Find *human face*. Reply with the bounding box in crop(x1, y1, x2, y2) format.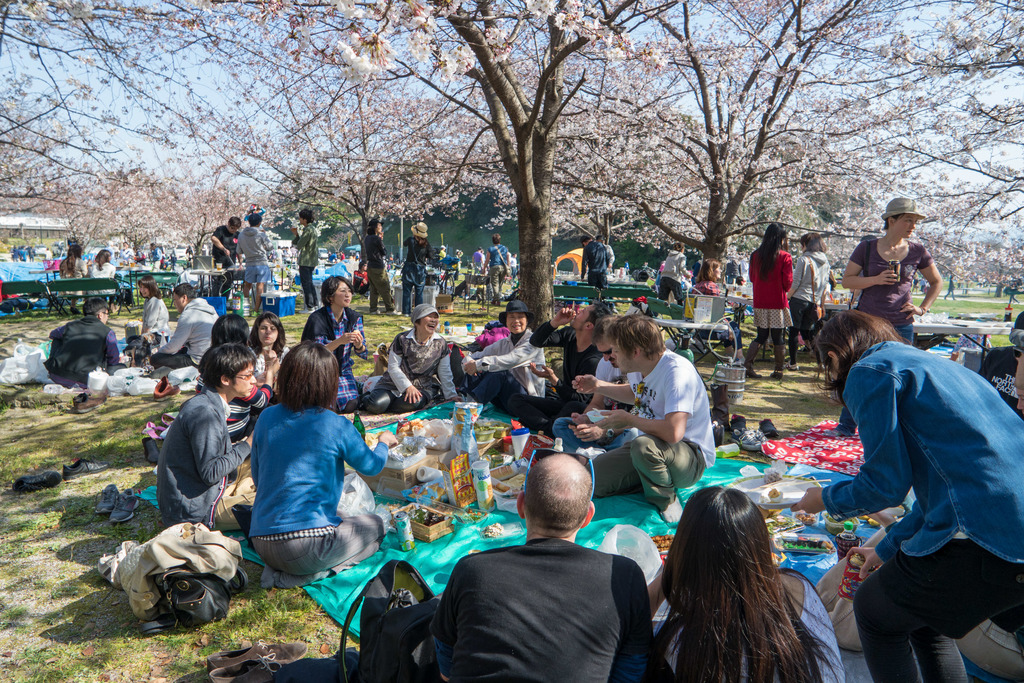
crop(333, 281, 353, 309).
